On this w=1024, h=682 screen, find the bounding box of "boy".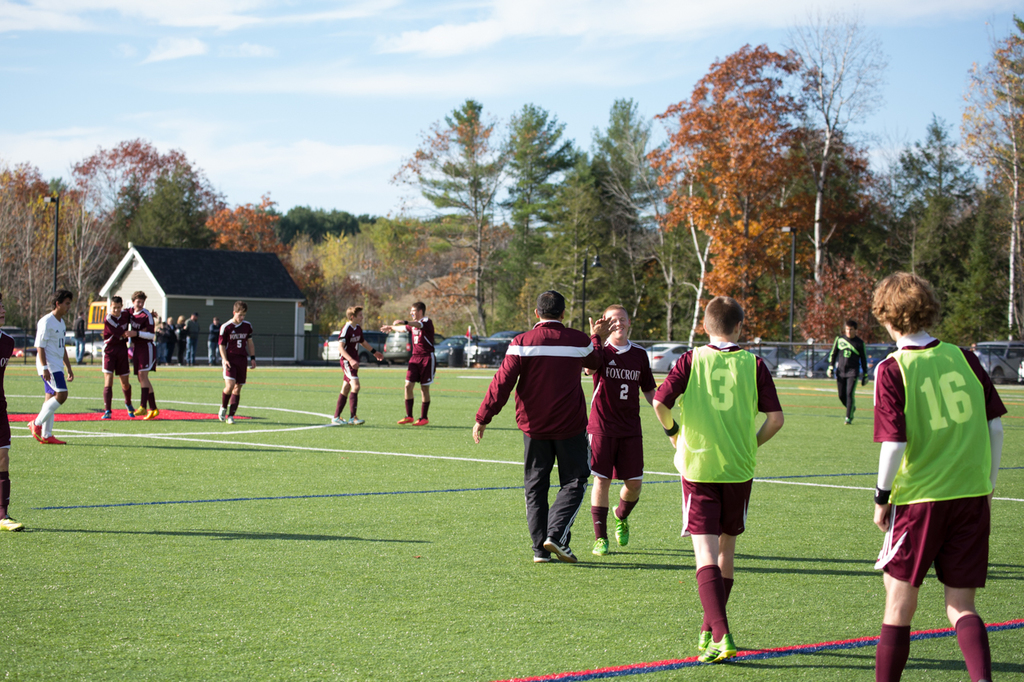
Bounding box: [871, 272, 1009, 681].
